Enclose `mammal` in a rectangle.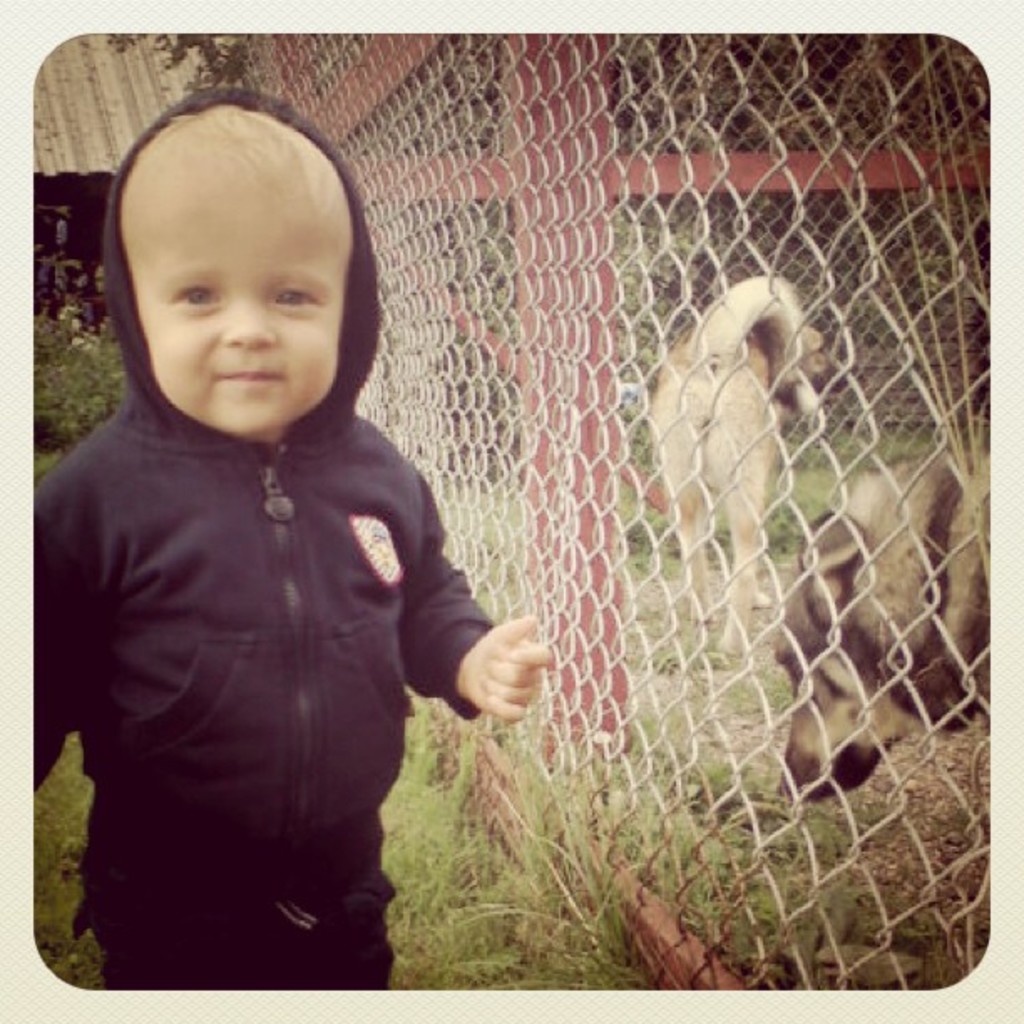
{"left": 771, "top": 435, "right": 989, "bottom": 793}.
